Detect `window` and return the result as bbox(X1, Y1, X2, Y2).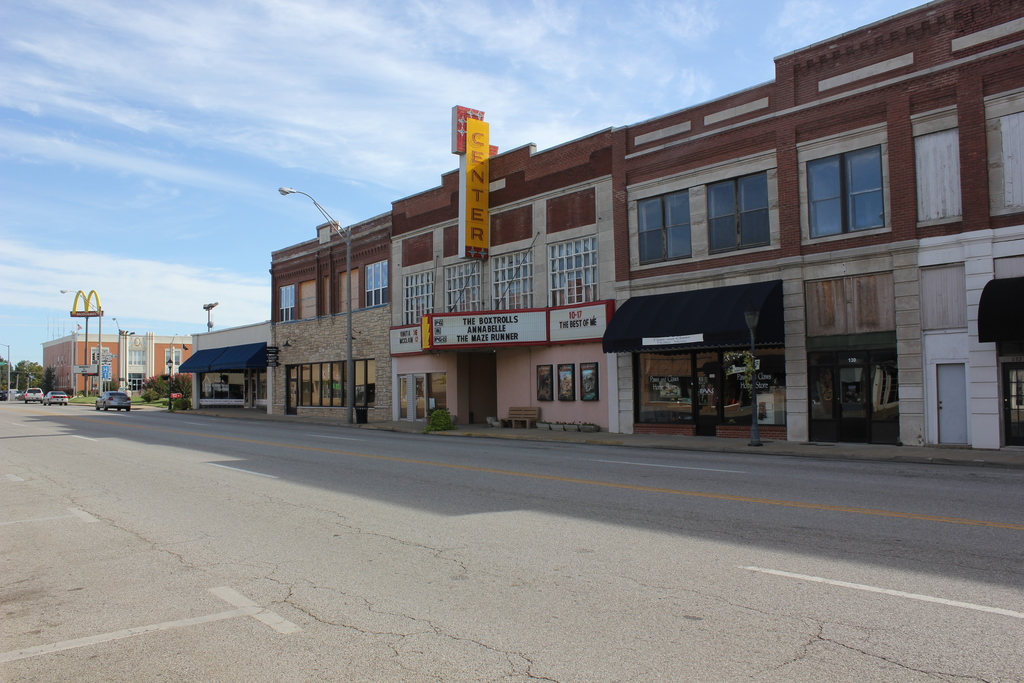
bbox(634, 187, 695, 267).
